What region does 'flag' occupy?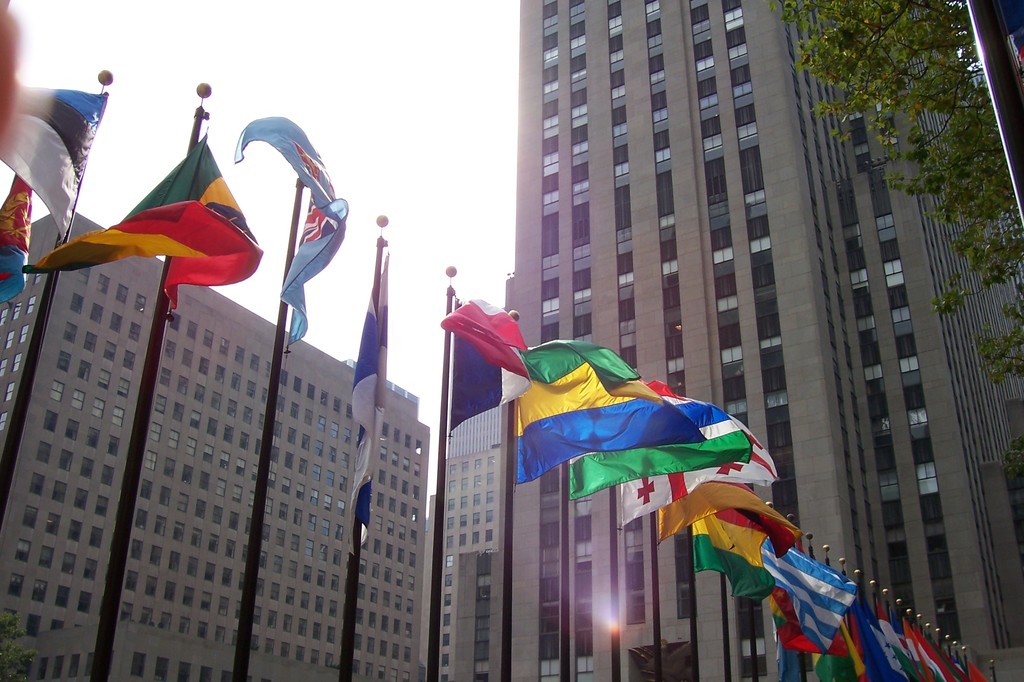
Rect(932, 646, 973, 681).
